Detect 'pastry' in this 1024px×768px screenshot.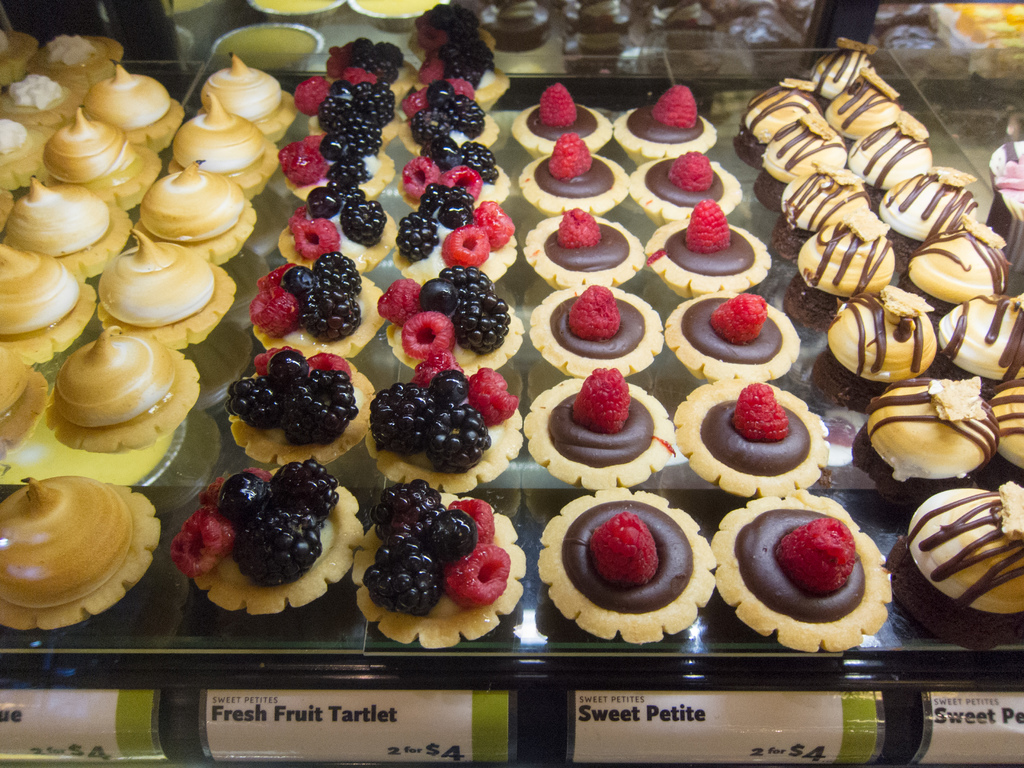
Detection: [x1=2, y1=479, x2=162, y2=634].
